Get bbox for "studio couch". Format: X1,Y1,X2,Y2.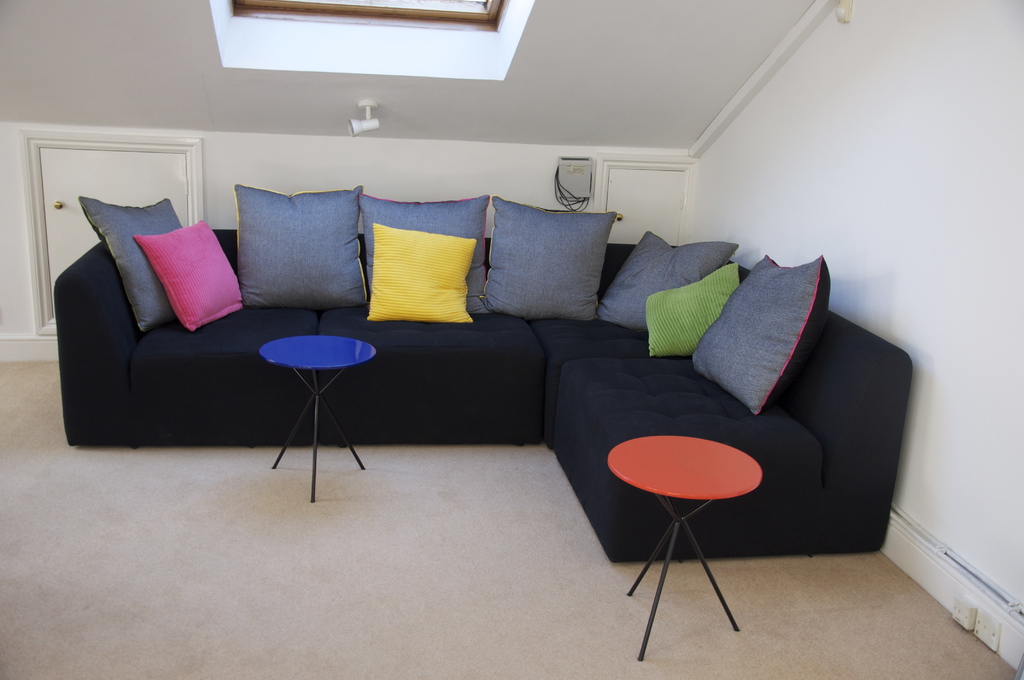
56,188,912,574.
